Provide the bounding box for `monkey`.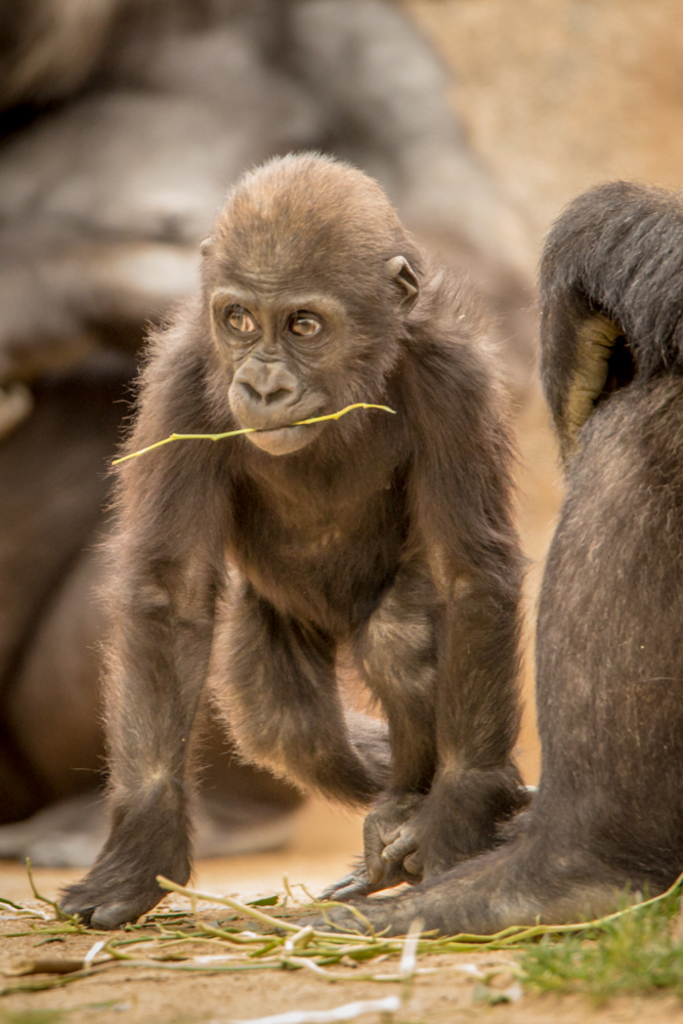
locate(55, 150, 527, 929).
